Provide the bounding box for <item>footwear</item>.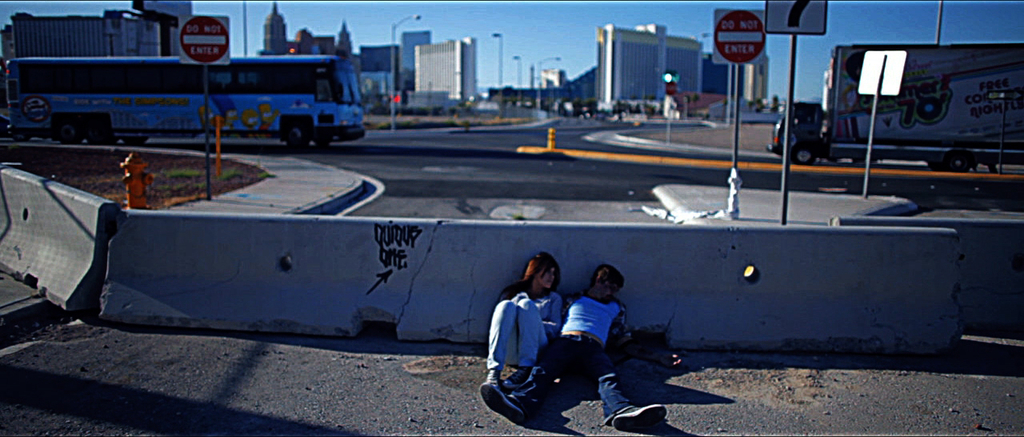
box=[615, 402, 667, 431].
